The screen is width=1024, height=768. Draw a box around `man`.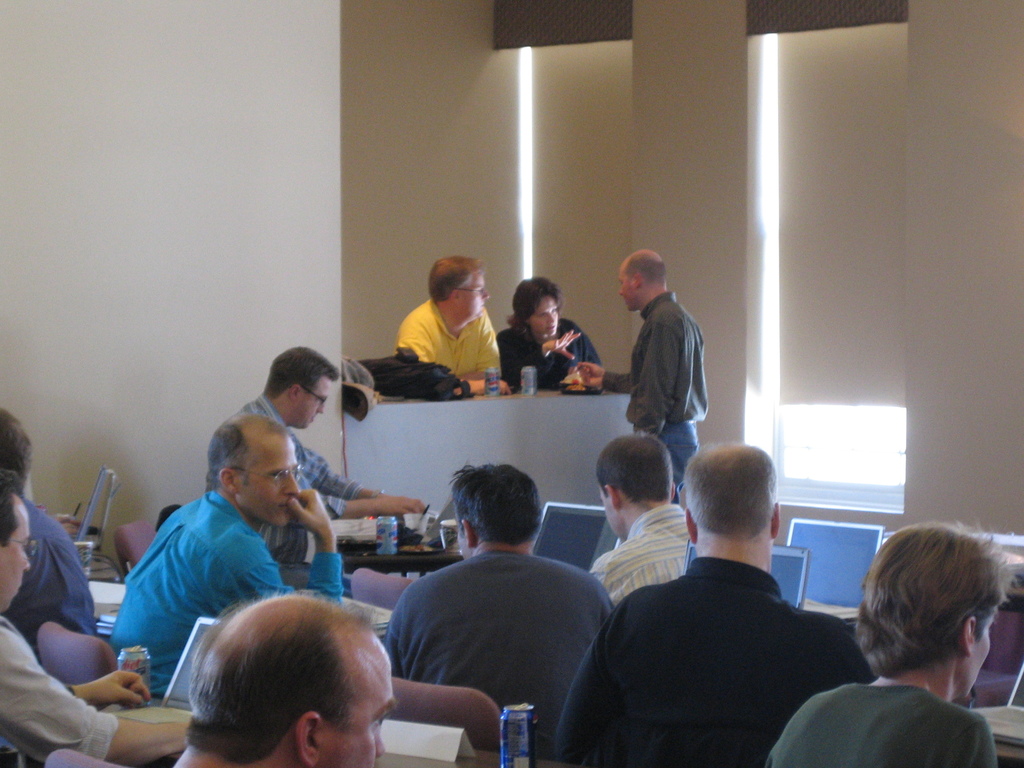
bbox=(116, 414, 343, 700).
